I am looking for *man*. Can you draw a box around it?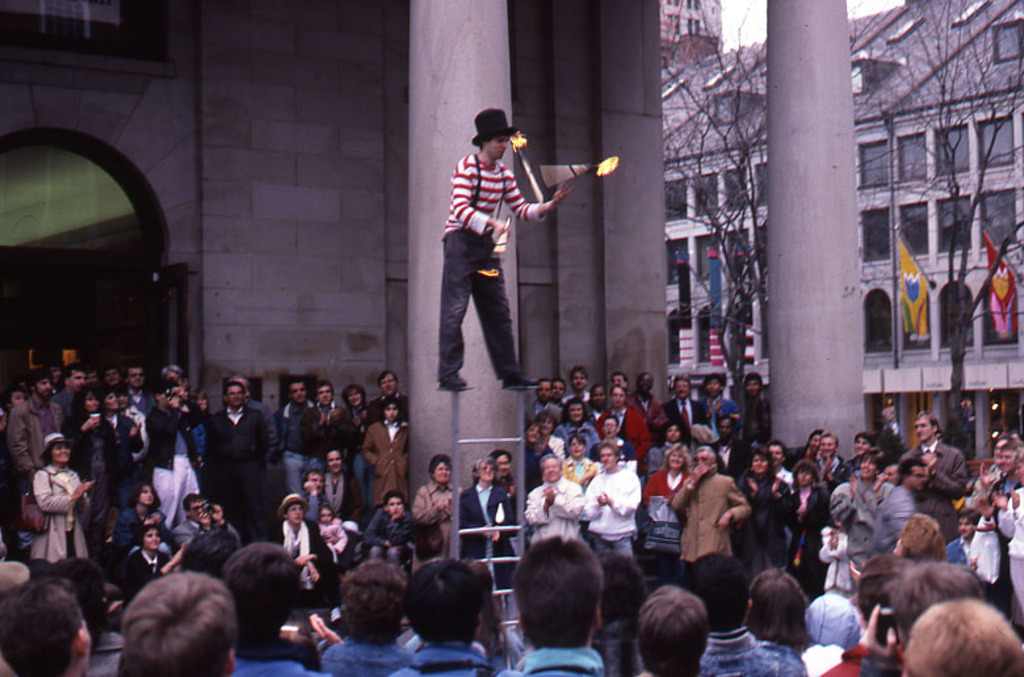
Sure, the bounding box is (x1=368, y1=374, x2=406, y2=518).
